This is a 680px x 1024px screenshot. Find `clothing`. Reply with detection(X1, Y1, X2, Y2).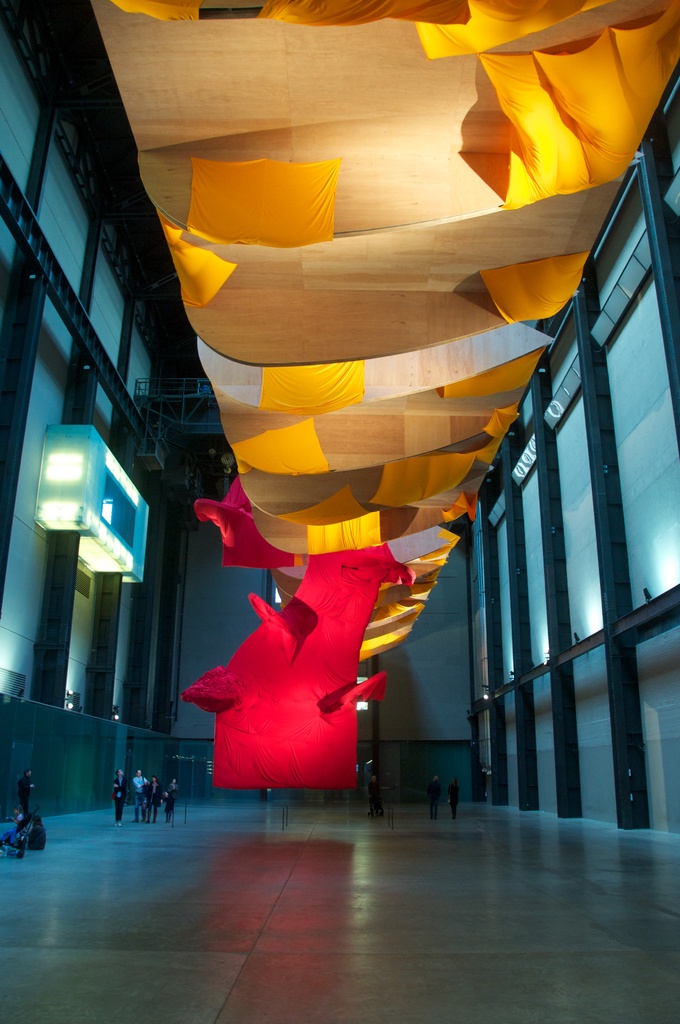
detection(128, 773, 149, 815).
